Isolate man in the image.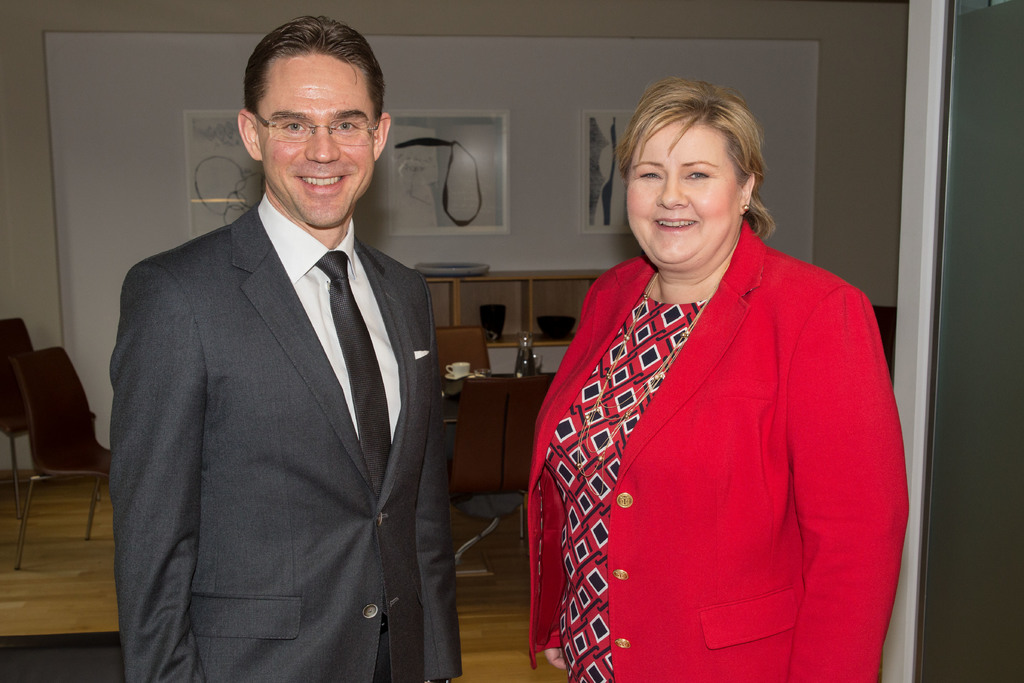
Isolated region: rect(98, 13, 477, 682).
